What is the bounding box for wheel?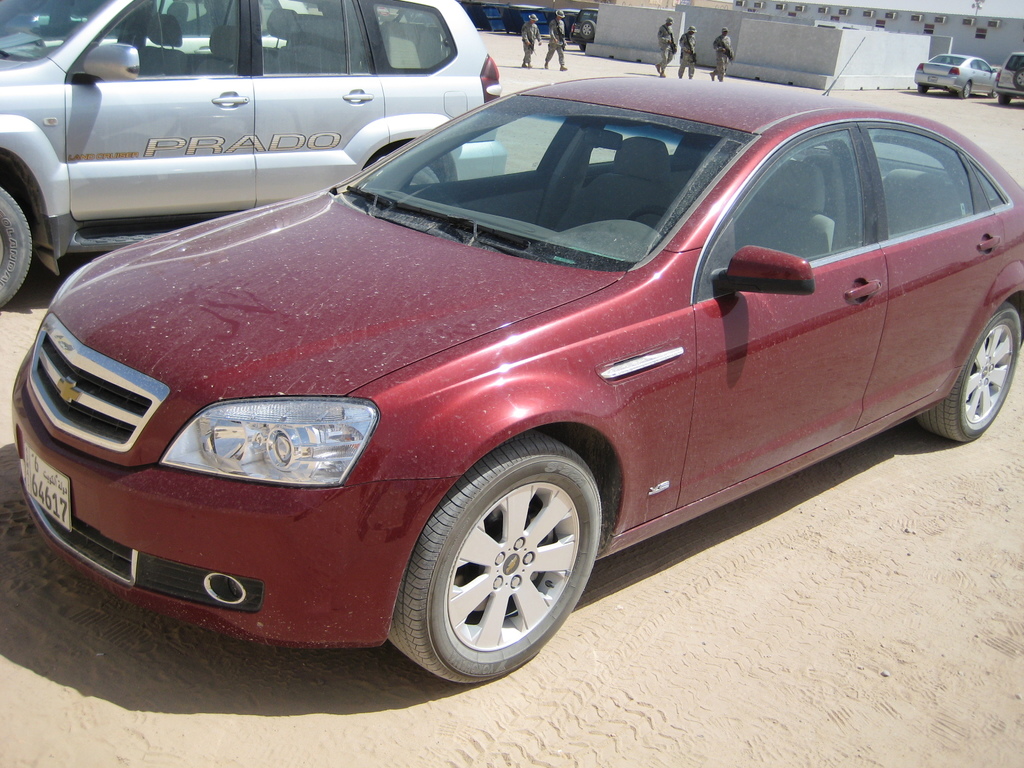
<box>918,304,1021,442</box>.
